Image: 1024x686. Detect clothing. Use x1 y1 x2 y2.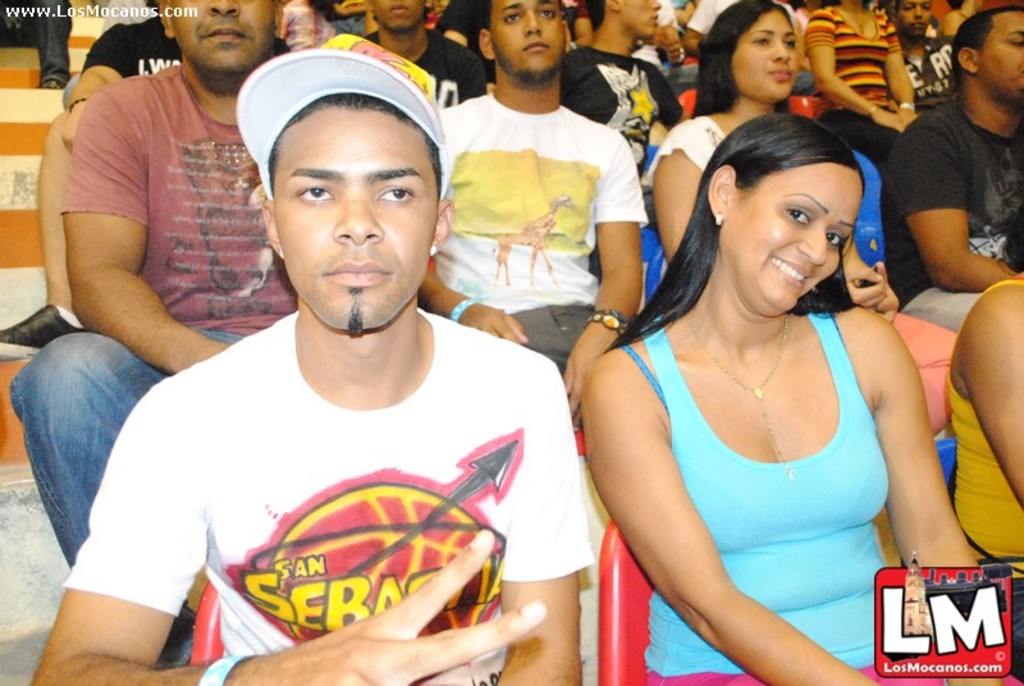
109 291 577 685.
